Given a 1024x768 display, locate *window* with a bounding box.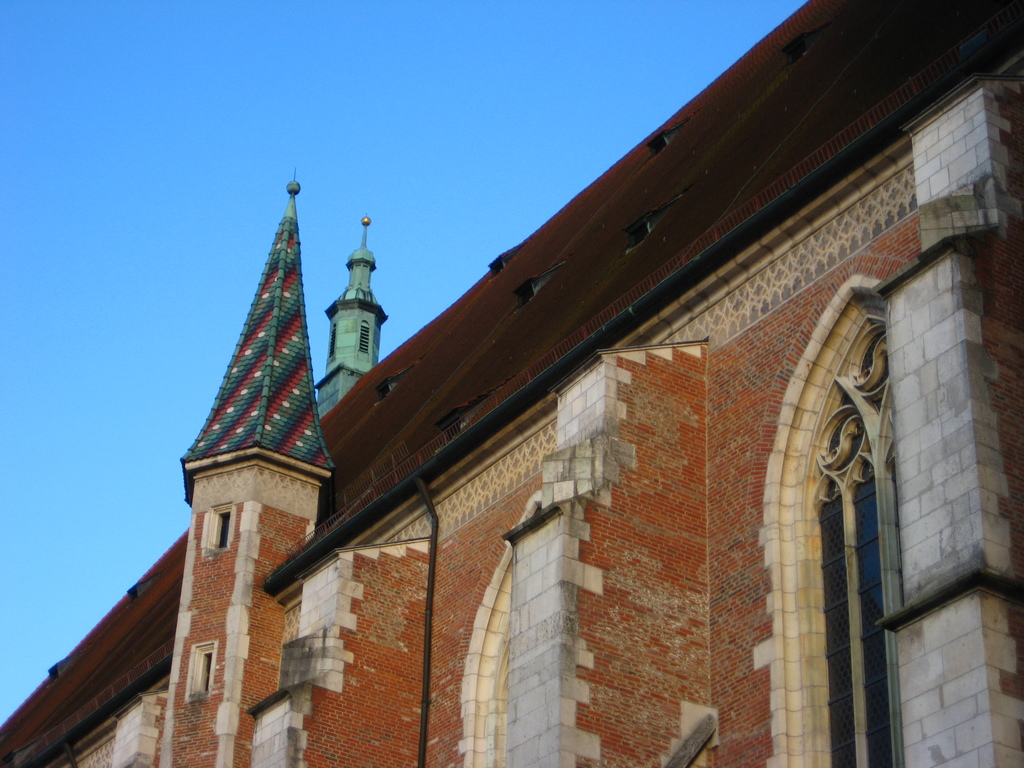
Located: box=[209, 505, 228, 549].
